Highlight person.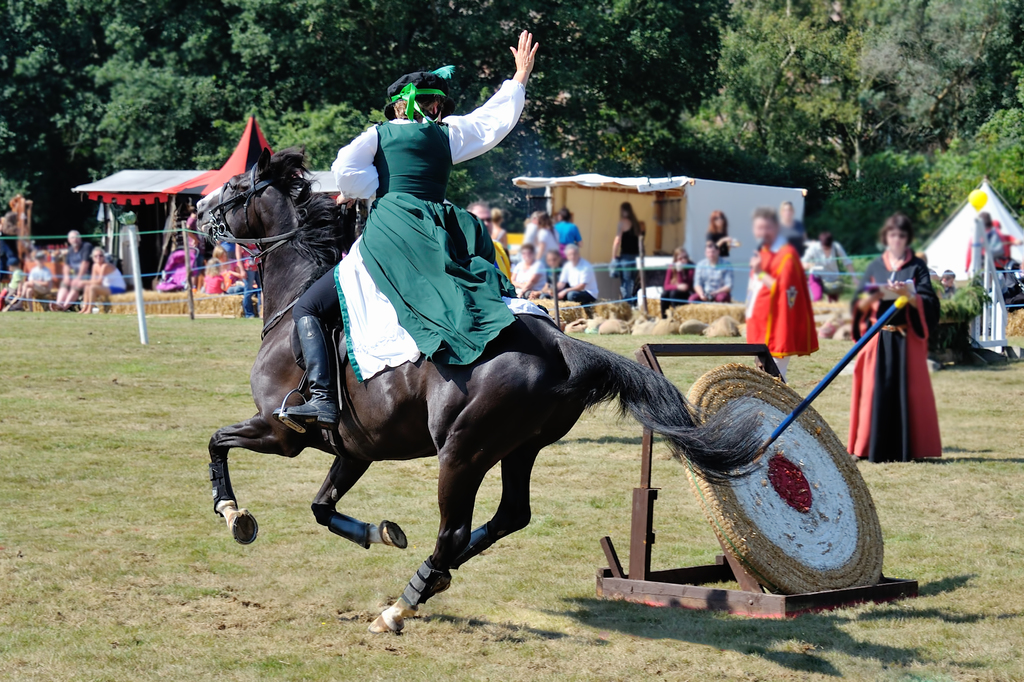
Highlighted region: {"left": 84, "top": 247, "right": 127, "bottom": 315}.
